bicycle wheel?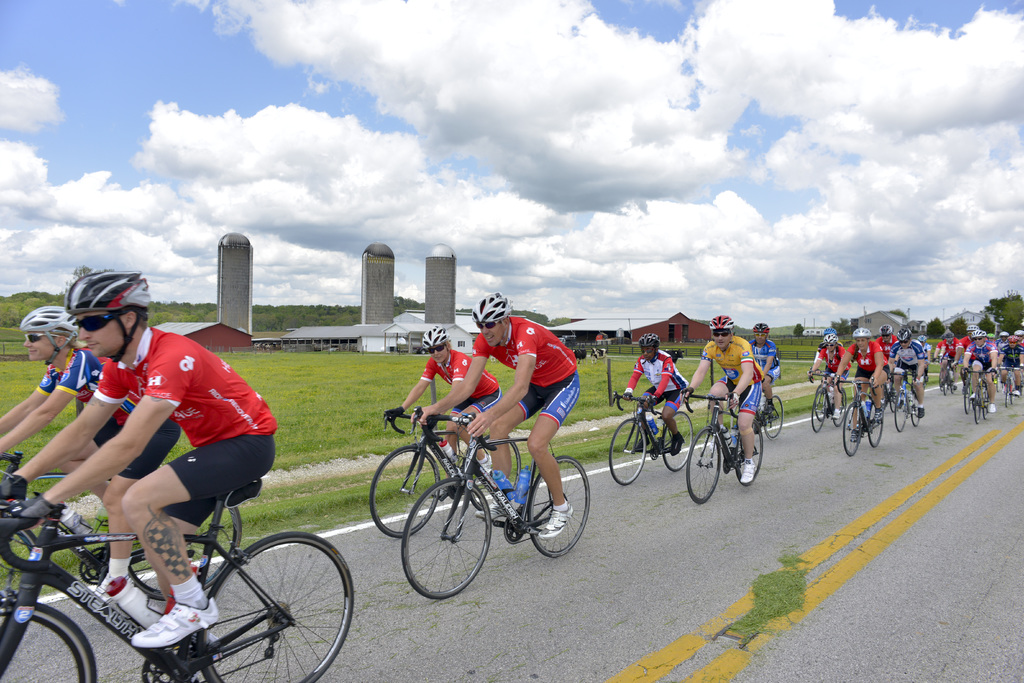
125, 495, 245, 605
